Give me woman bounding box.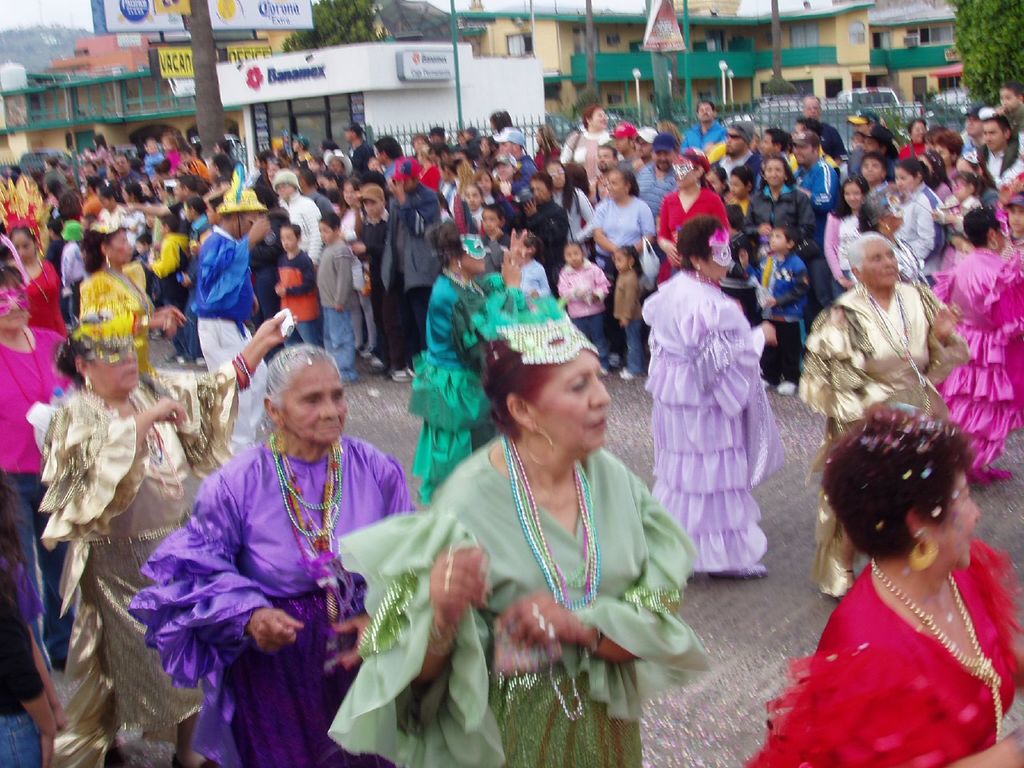
[408, 217, 527, 504].
